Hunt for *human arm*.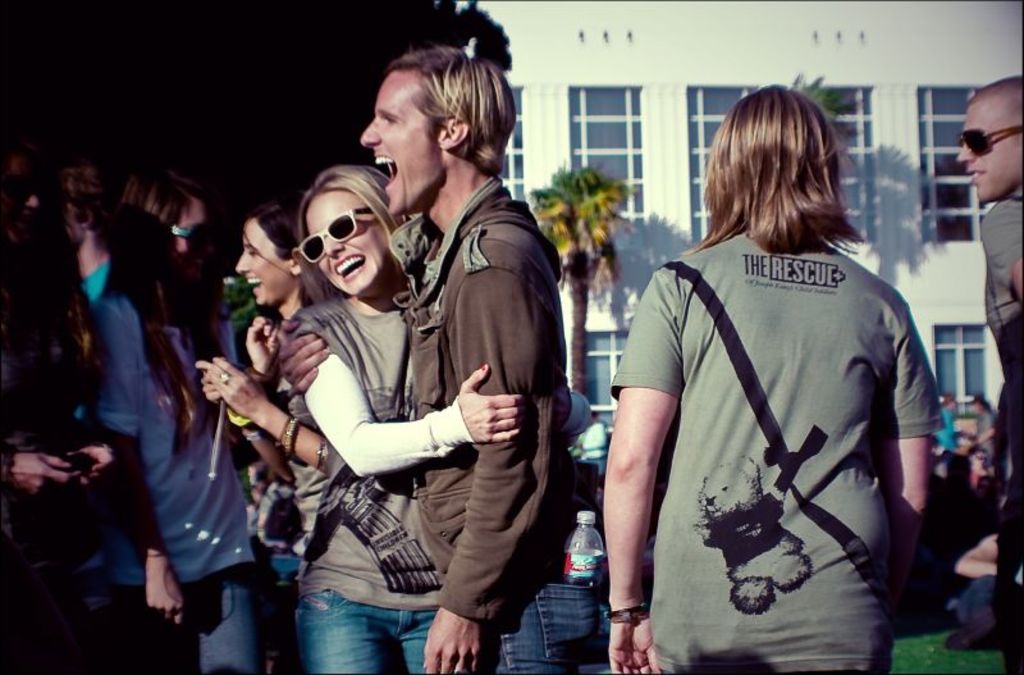
Hunted down at 312,305,526,475.
